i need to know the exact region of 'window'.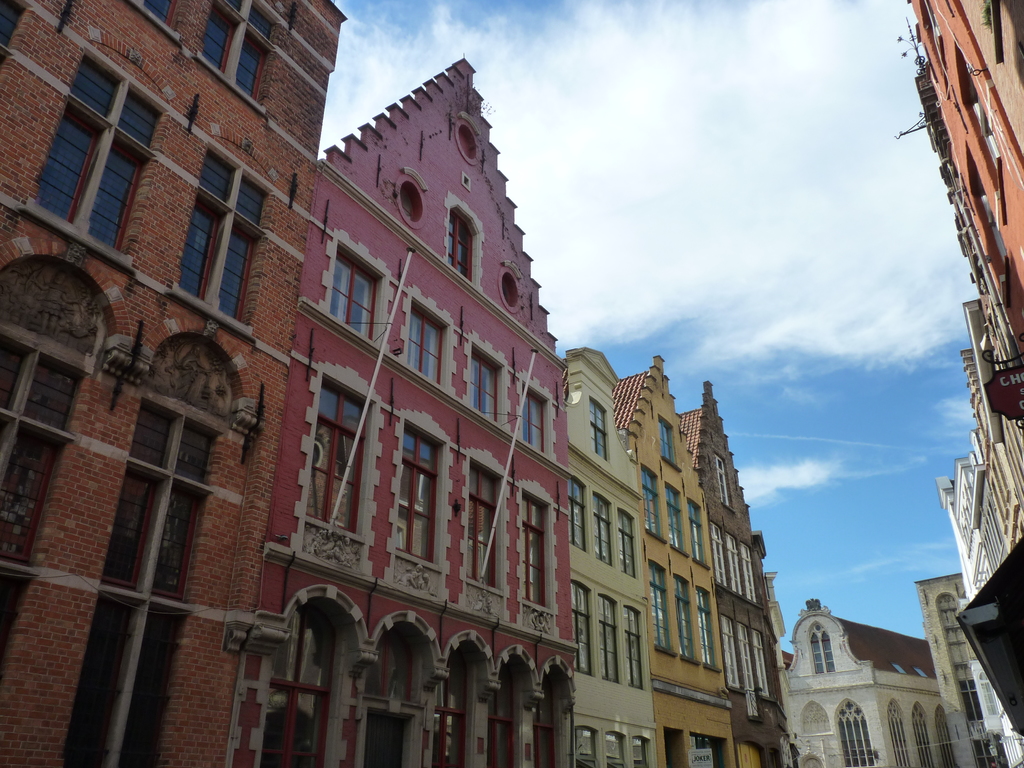
Region: 618, 509, 636, 579.
